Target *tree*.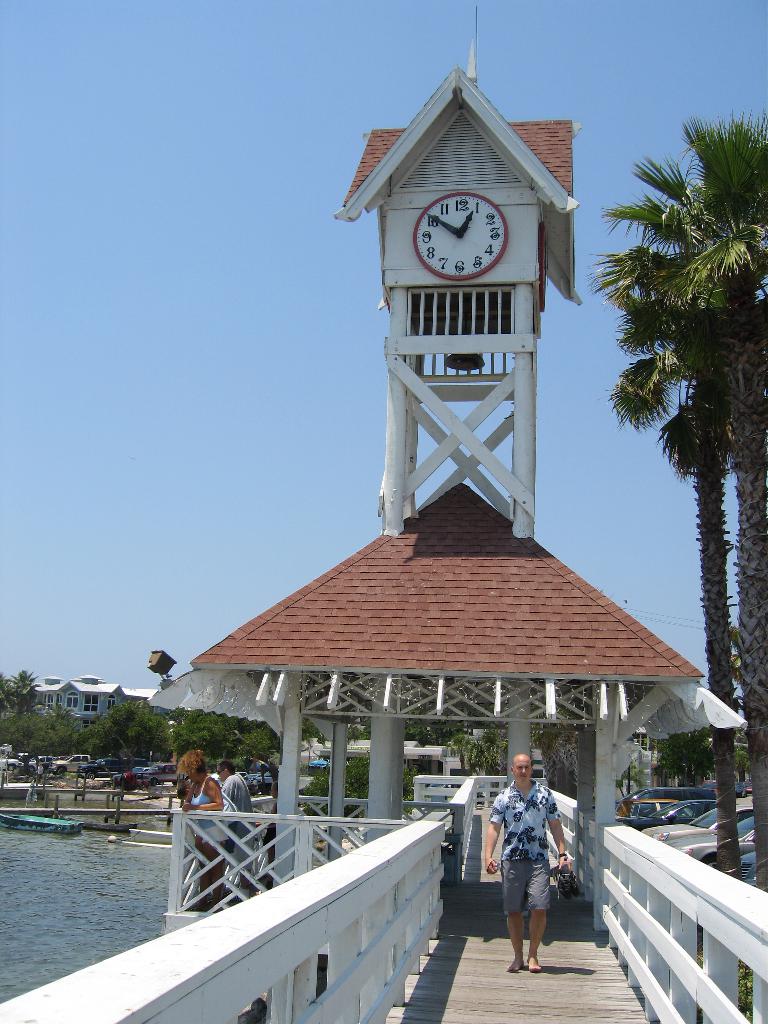
Target region: {"left": 7, "top": 665, "right": 40, "bottom": 704}.
